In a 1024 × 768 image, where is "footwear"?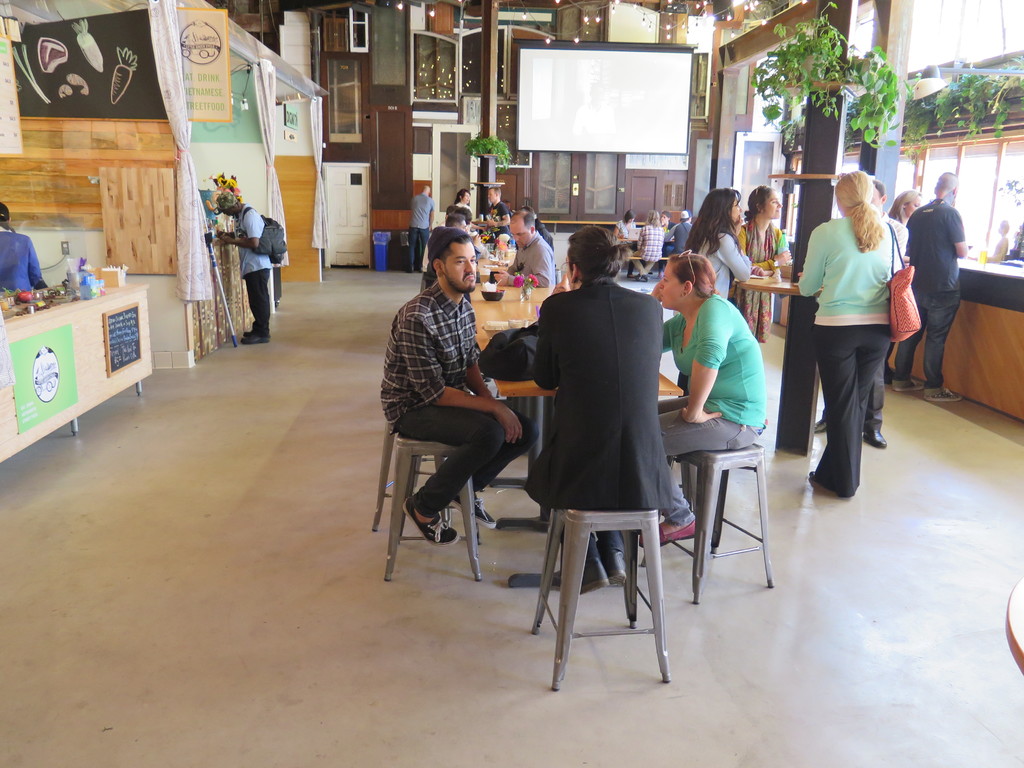
{"x1": 472, "y1": 490, "x2": 502, "y2": 529}.
